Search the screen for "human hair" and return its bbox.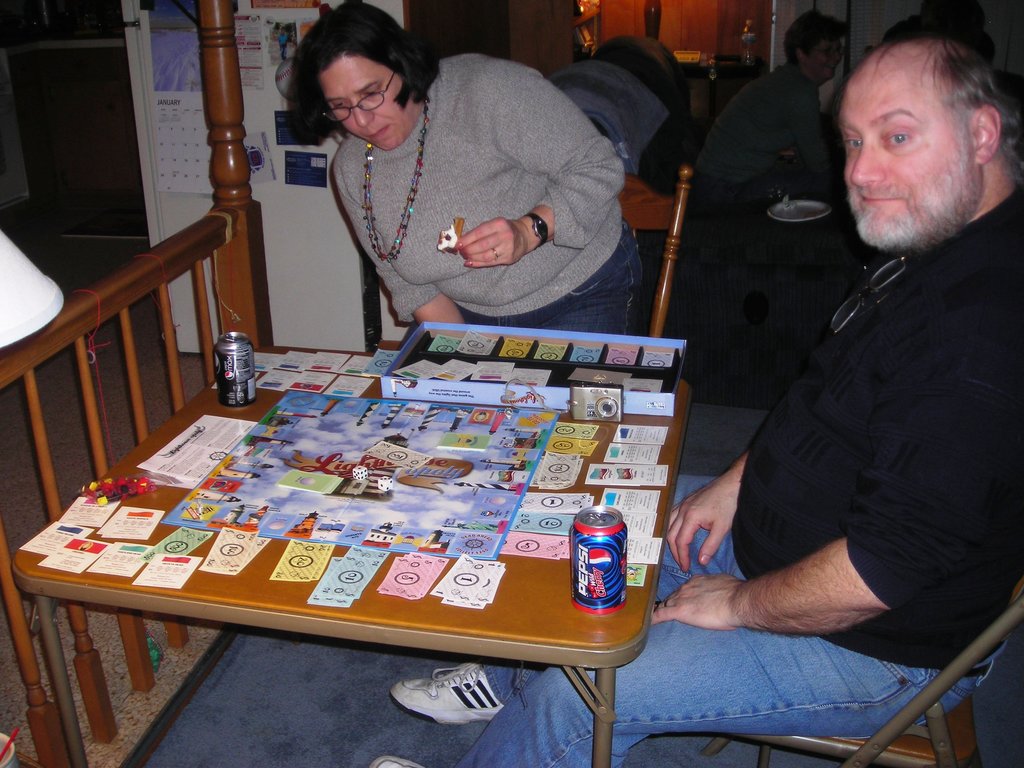
Found: x1=786, y1=11, x2=835, y2=63.
